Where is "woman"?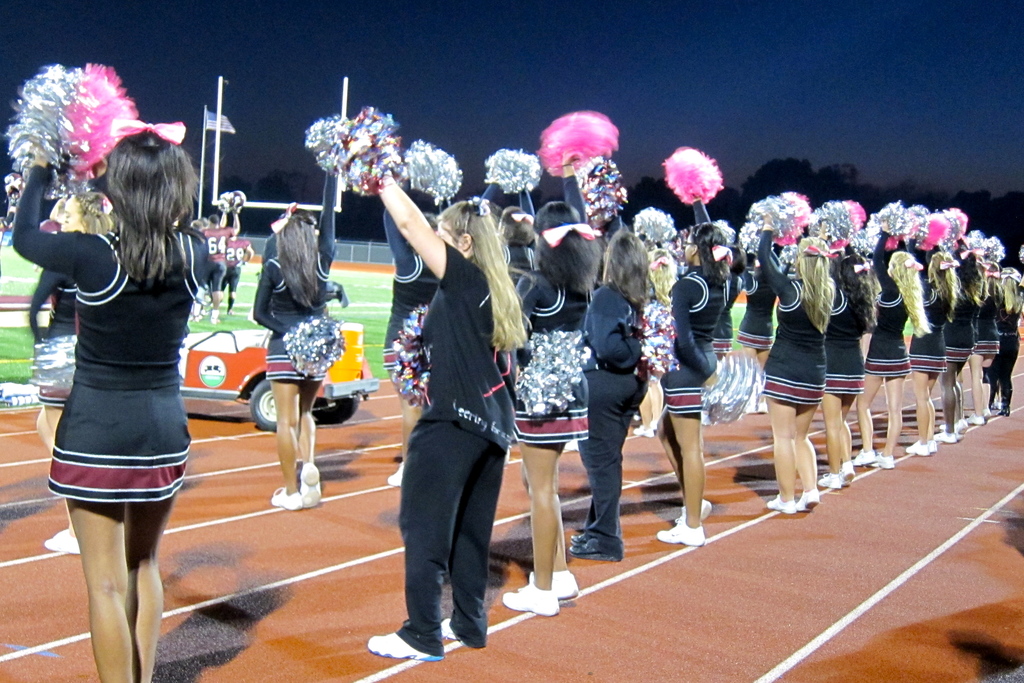
[991, 268, 1023, 425].
